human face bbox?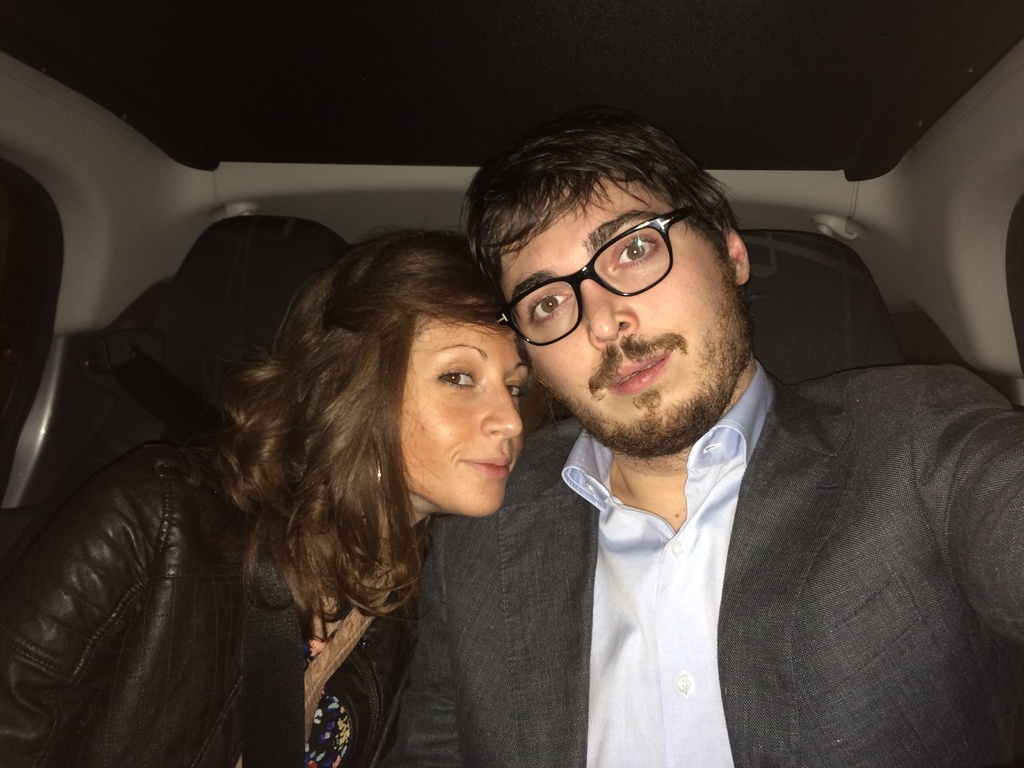
(x1=501, y1=177, x2=721, y2=427)
